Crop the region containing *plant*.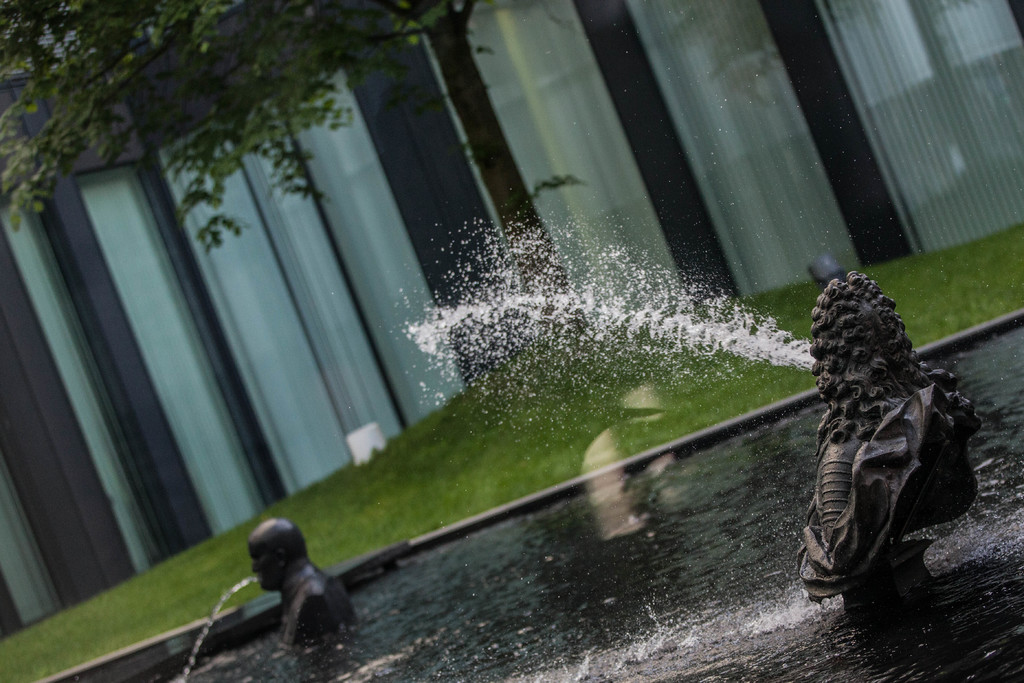
Crop region: (left=524, top=174, right=586, bottom=199).
